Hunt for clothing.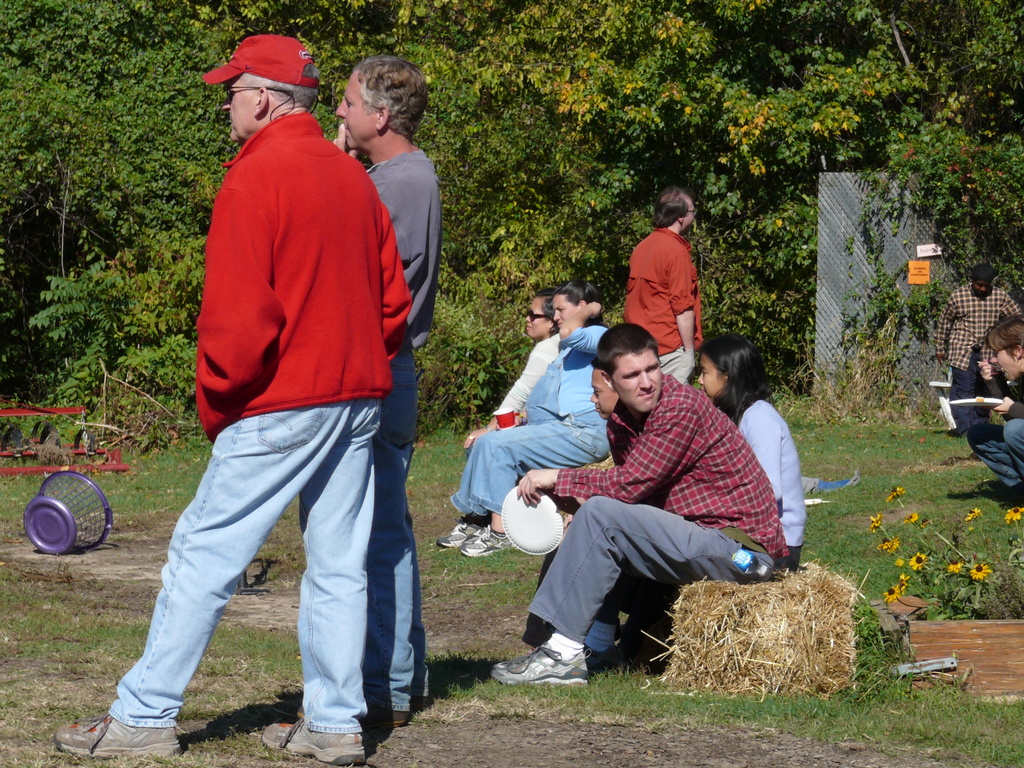
Hunted down at (x1=529, y1=356, x2=786, y2=646).
